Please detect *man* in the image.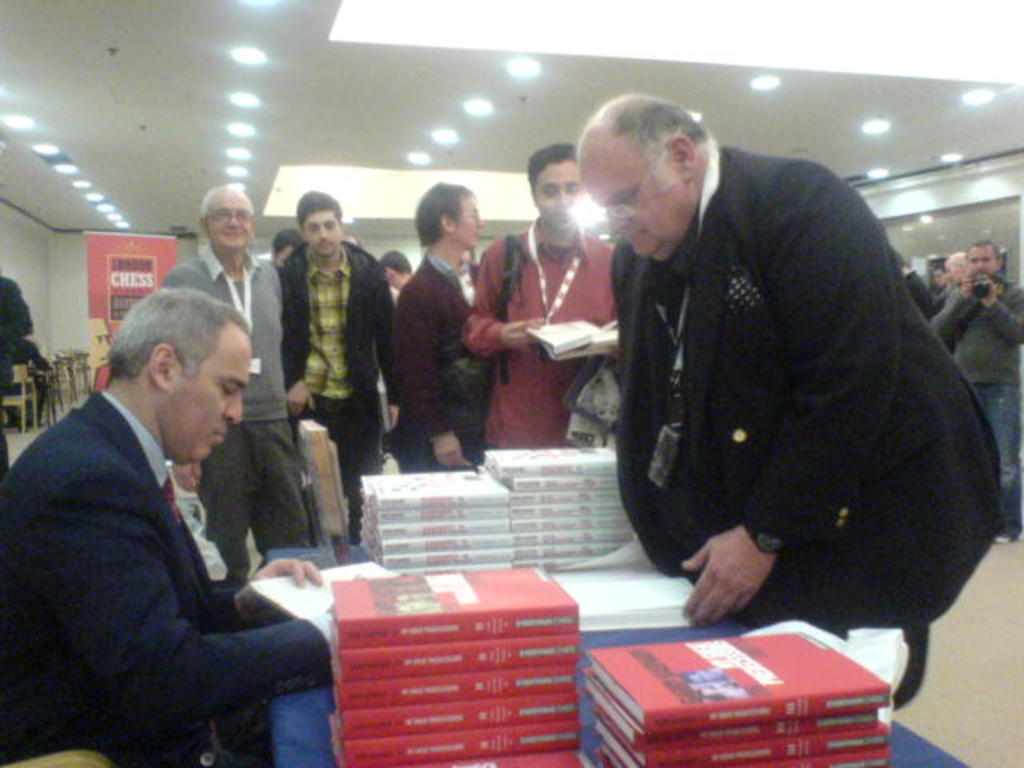
l=382, t=179, r=486, b=462.
